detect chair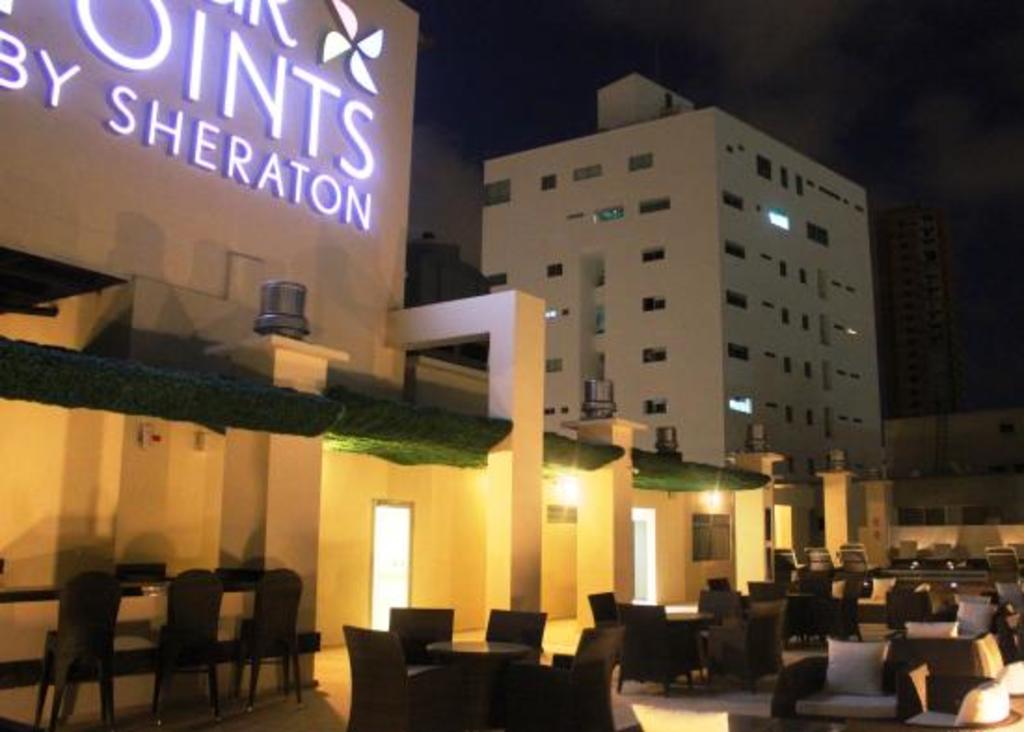
rect(711, 602, 788, 697)
